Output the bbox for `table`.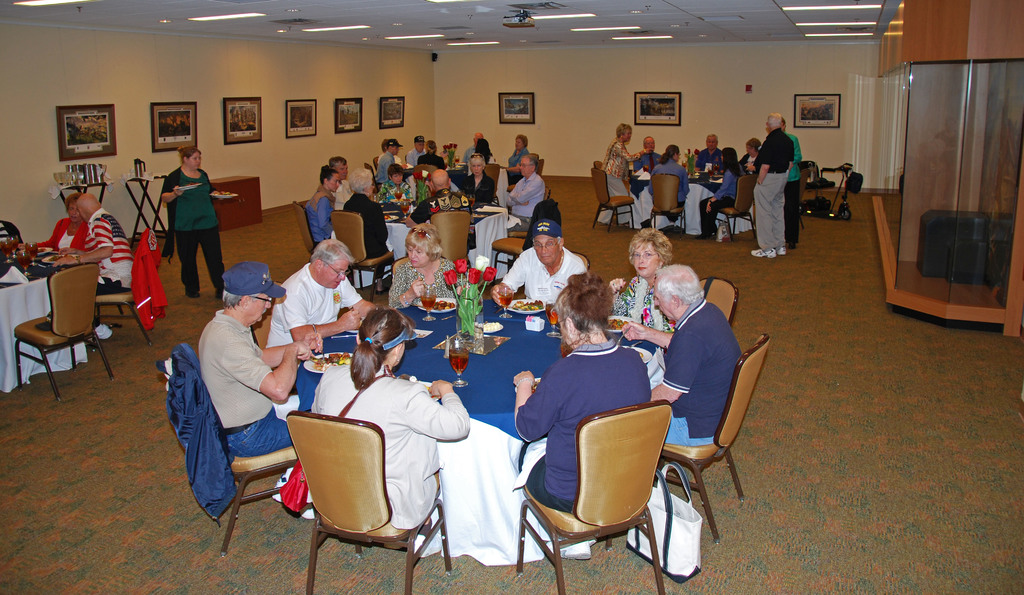
0, 261, 90, 392.
